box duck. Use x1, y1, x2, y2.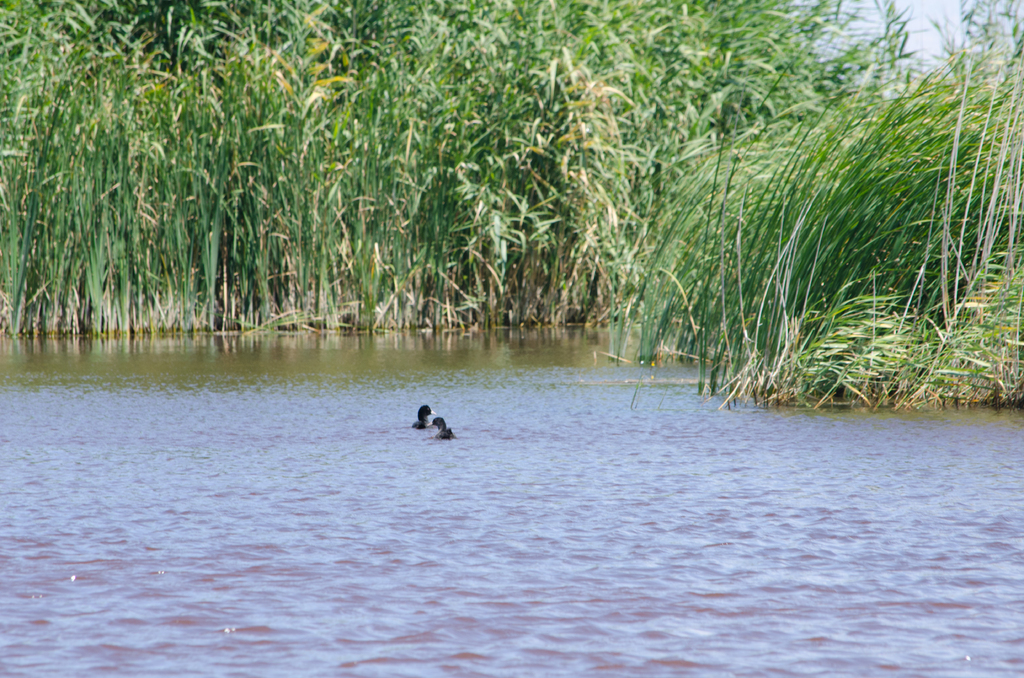
425, 414, 458, 438.
